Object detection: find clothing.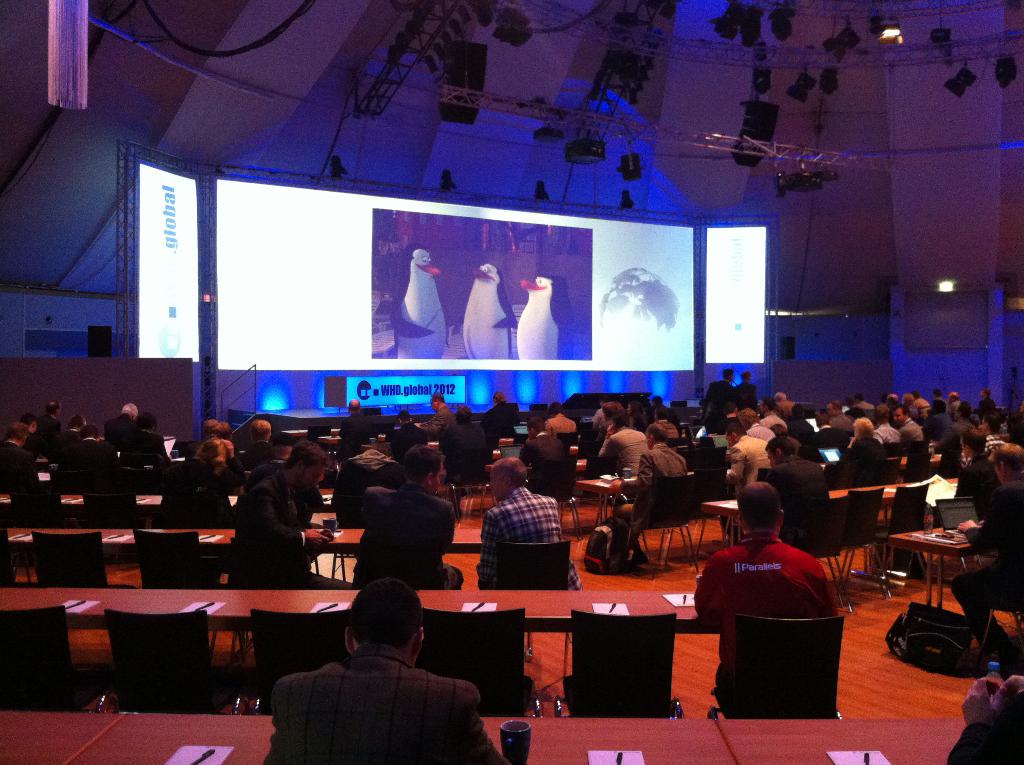
(543,414,577,437).
